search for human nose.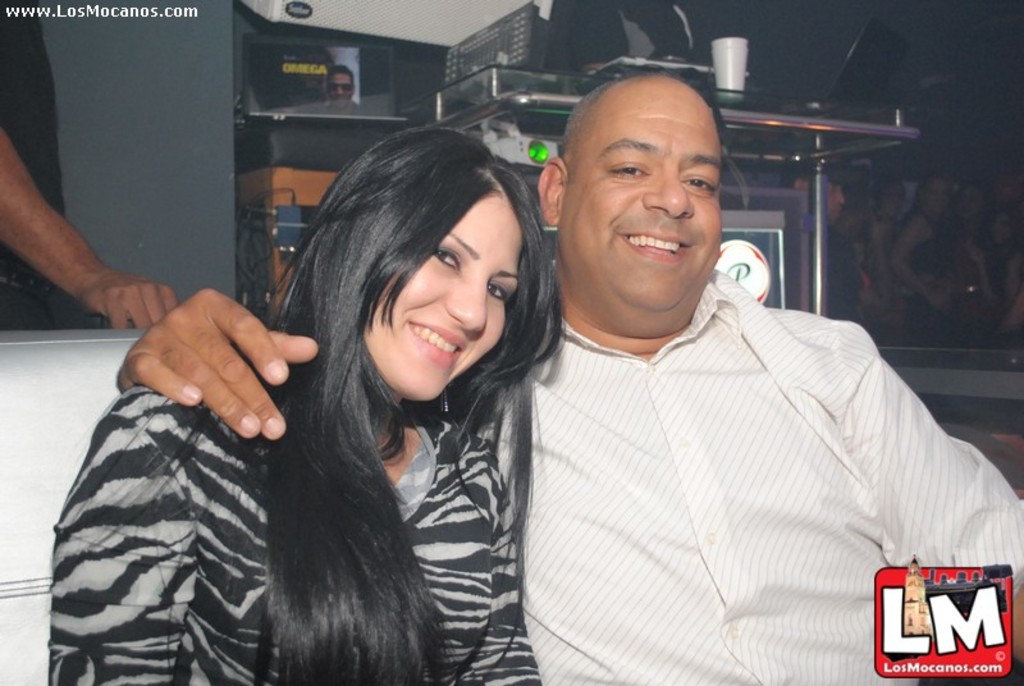
Found at detection(439, 269, 489, 333).
